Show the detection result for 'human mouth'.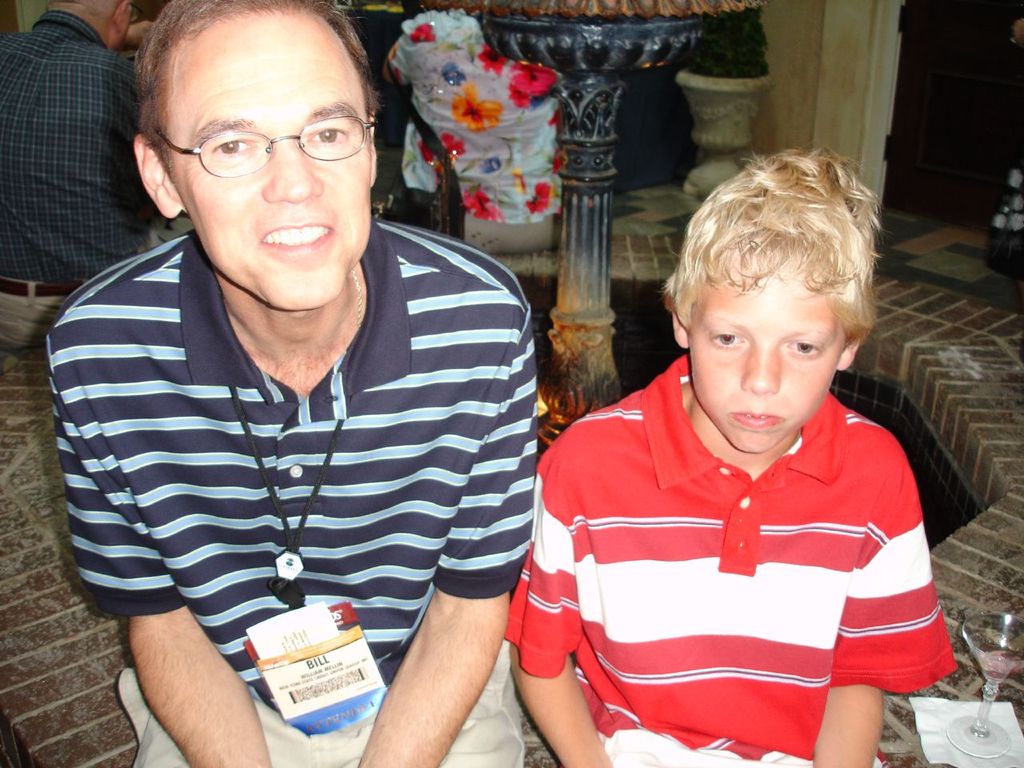
[left=734, top=414, right=779, bottom=425].
